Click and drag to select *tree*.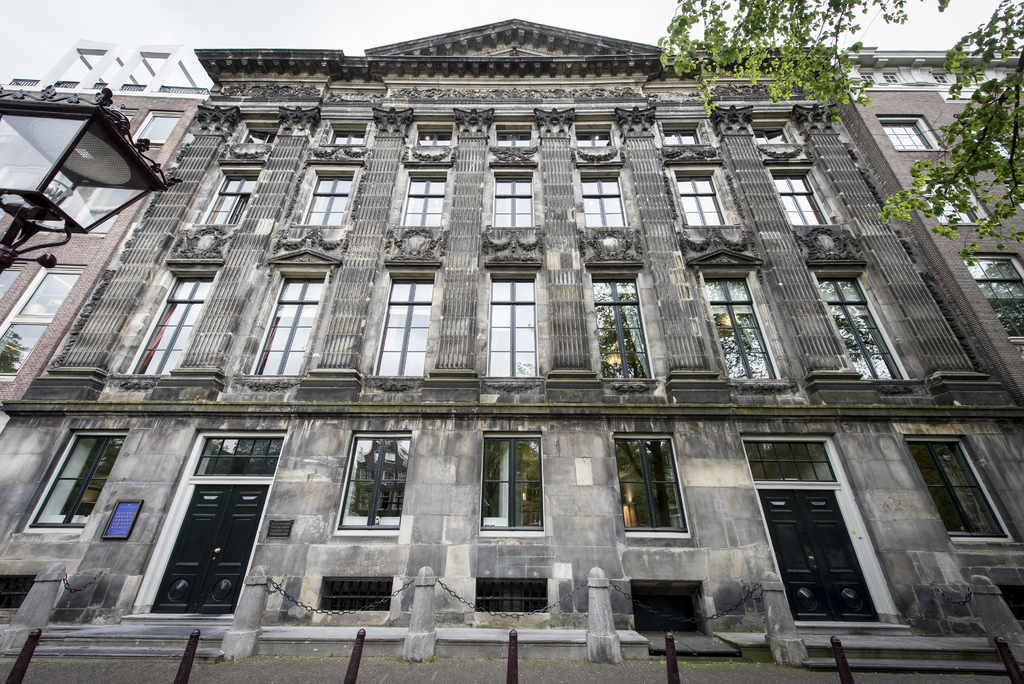
Selection: 866 0 1023 284.
